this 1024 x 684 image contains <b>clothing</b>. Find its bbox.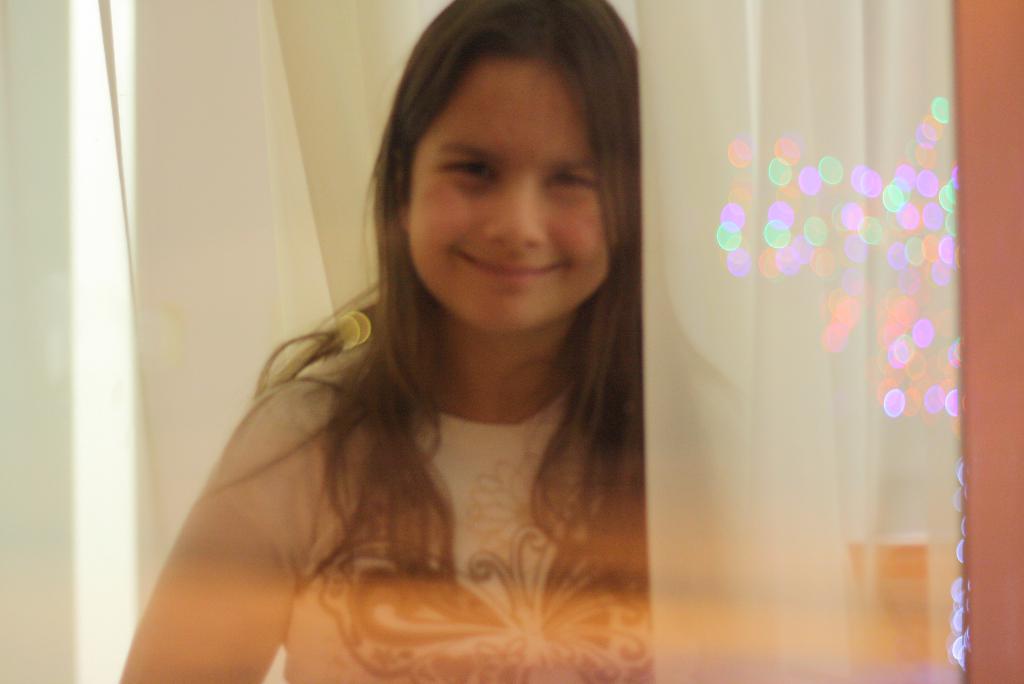
crop(125, 292, 671, 659).
